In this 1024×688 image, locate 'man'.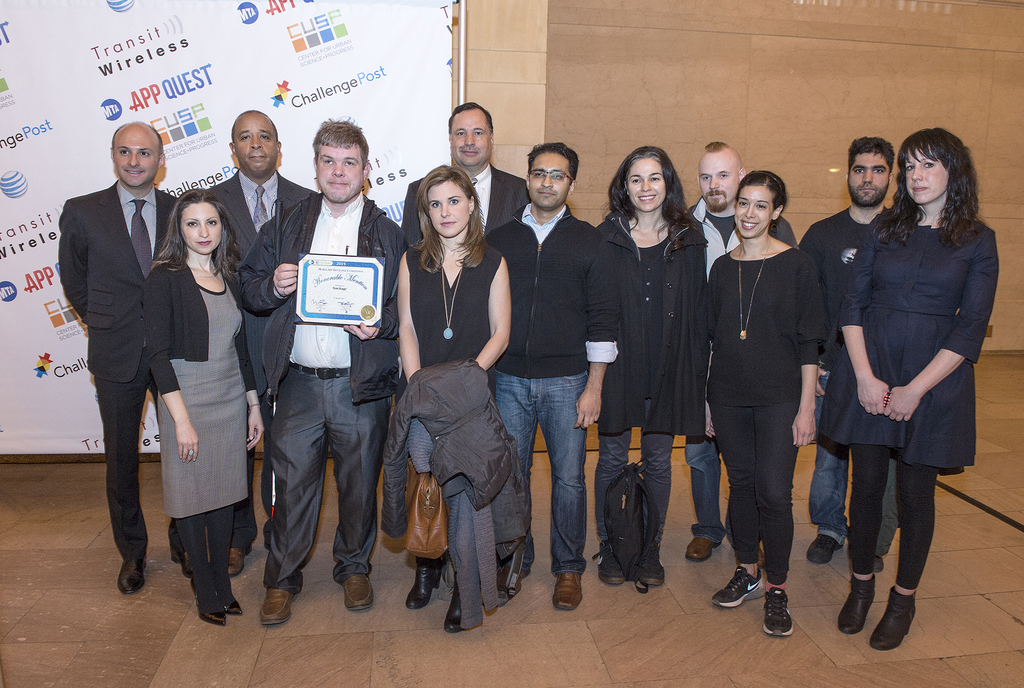
Bounding box: 255, 113, 412, 630.
